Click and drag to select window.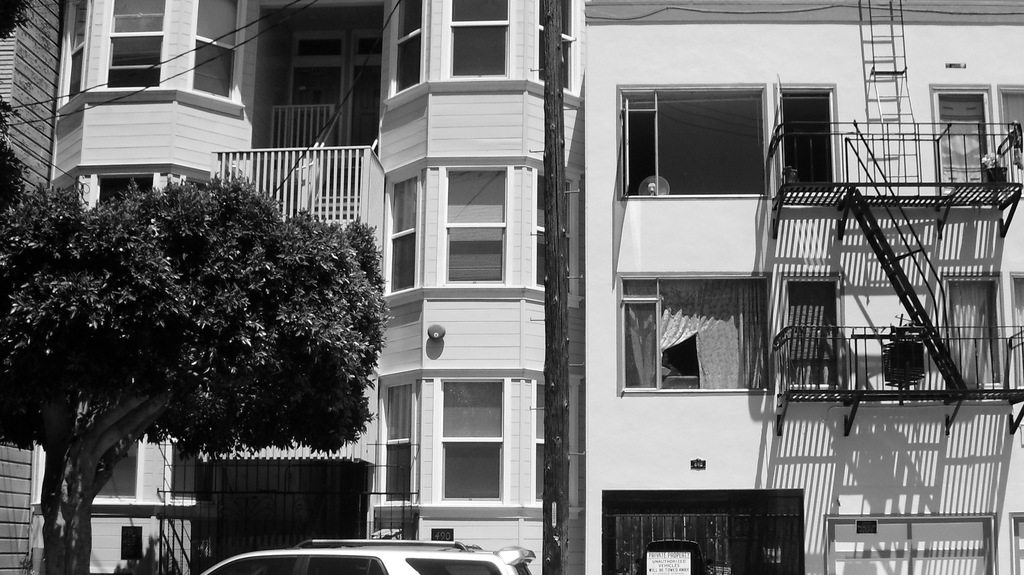
Selection: box=[435, 166, 509, 280].
